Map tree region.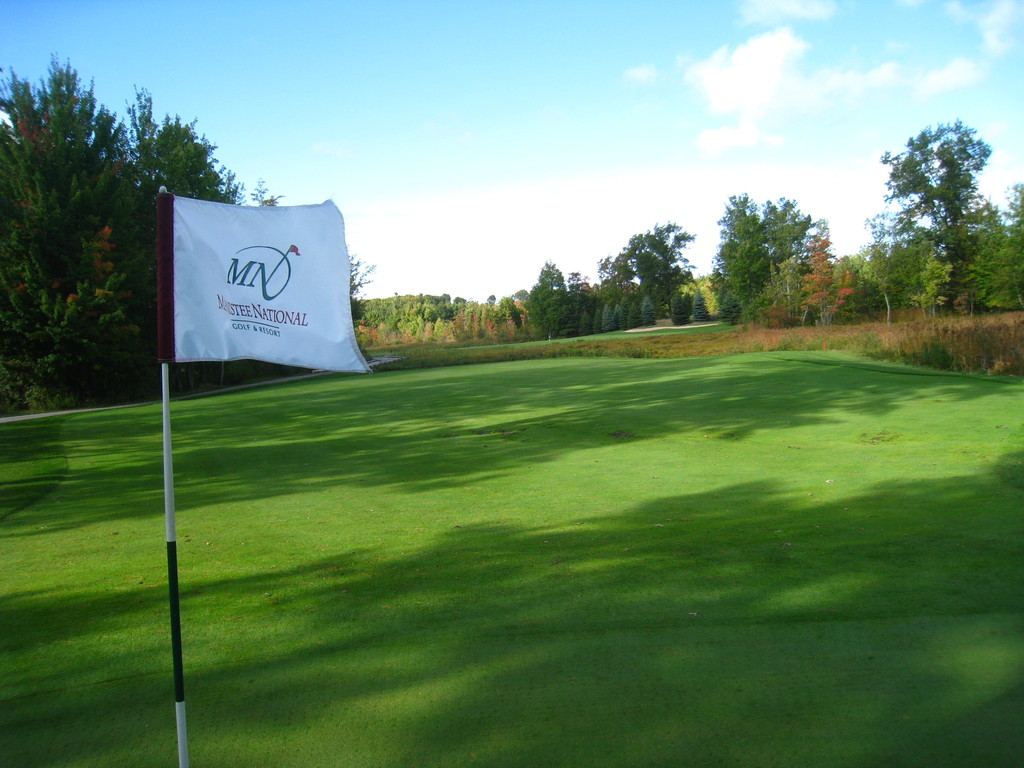
Mapped to <box>344,242,374,329</box>.
